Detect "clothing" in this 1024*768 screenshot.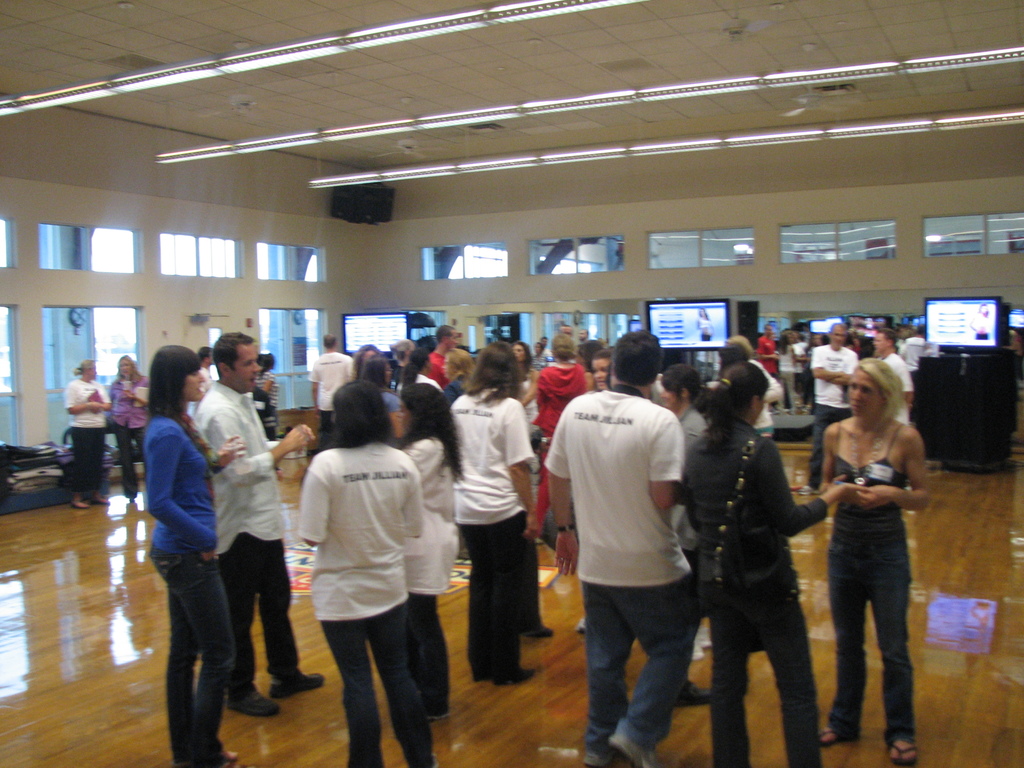
Detection: 428/347/451/383.
